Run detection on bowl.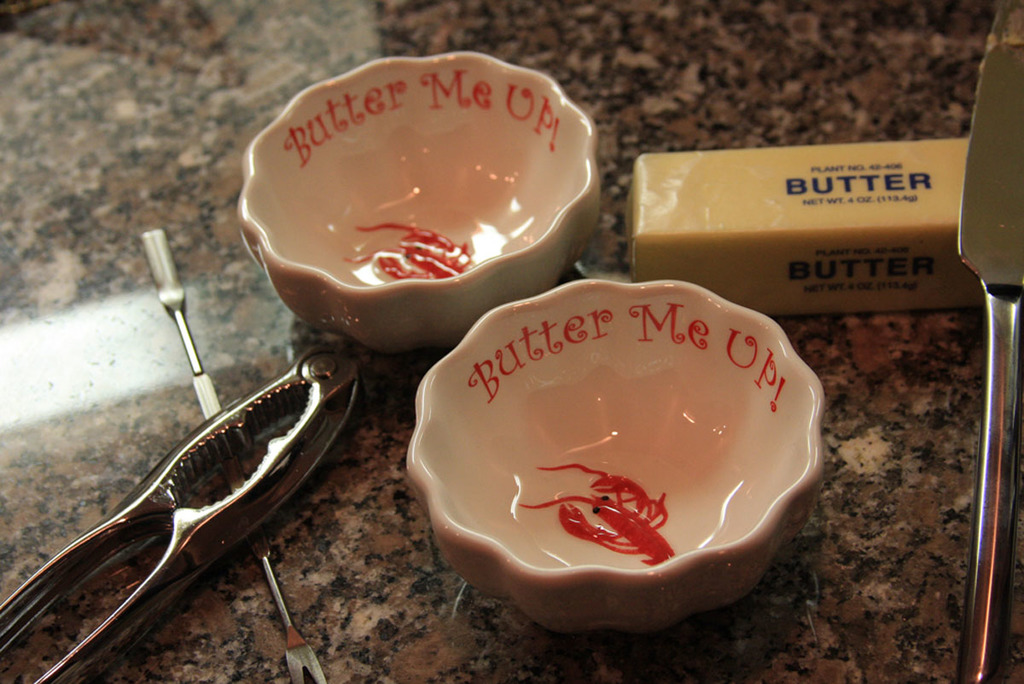
Result: Rect(241, 54, 598, 354).
